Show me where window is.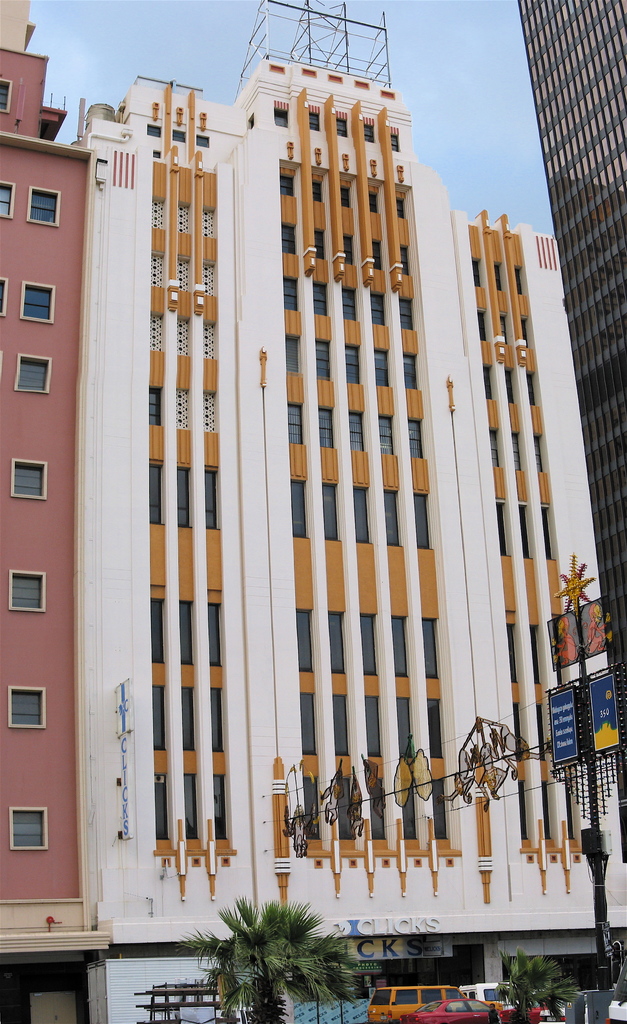
window is at left=374, top=416, right=393, bottom=456.
